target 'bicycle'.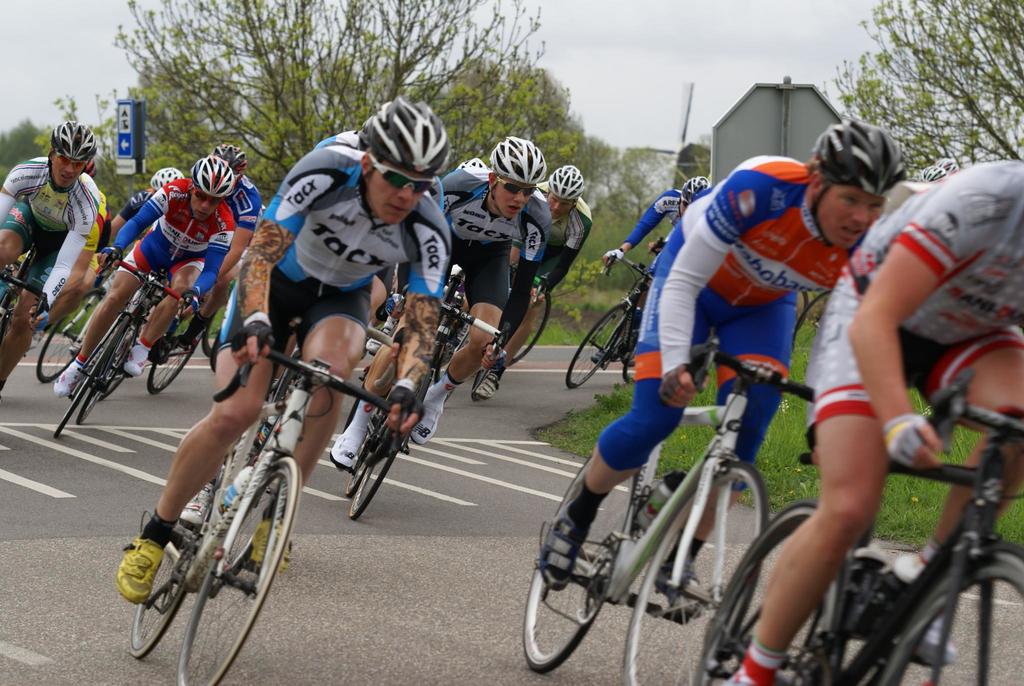
Target region: x1=344 y1=361 x2=422 y2=523.
